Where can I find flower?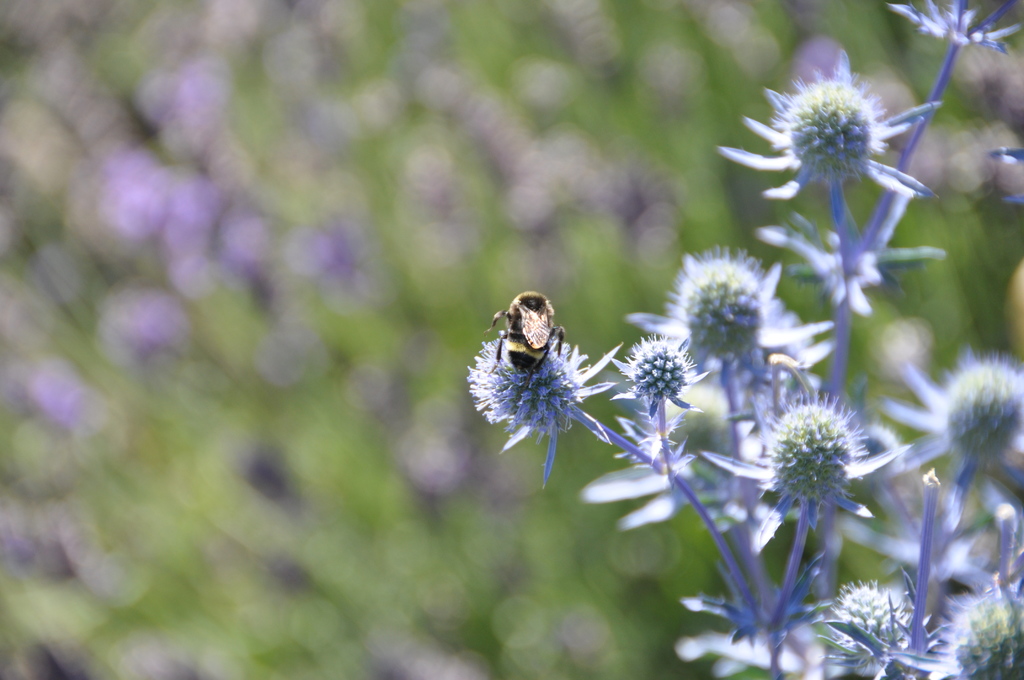
You can find it at box=[749, 41, 928, 219].
